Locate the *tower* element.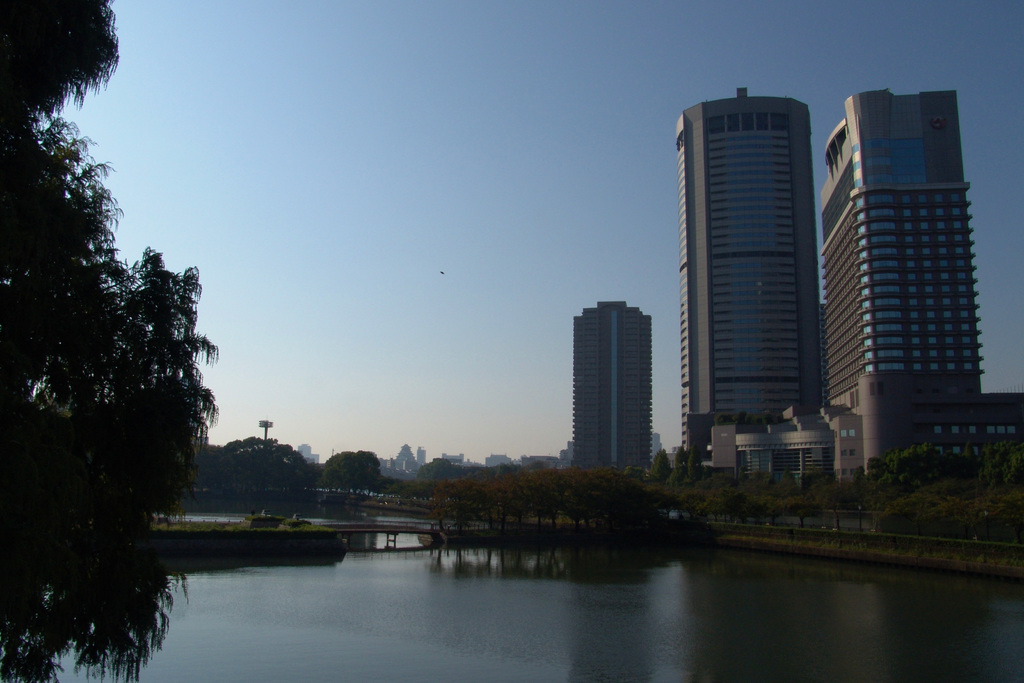
Element bbox: x1=673, y1=80, x2=832, y2=468.
